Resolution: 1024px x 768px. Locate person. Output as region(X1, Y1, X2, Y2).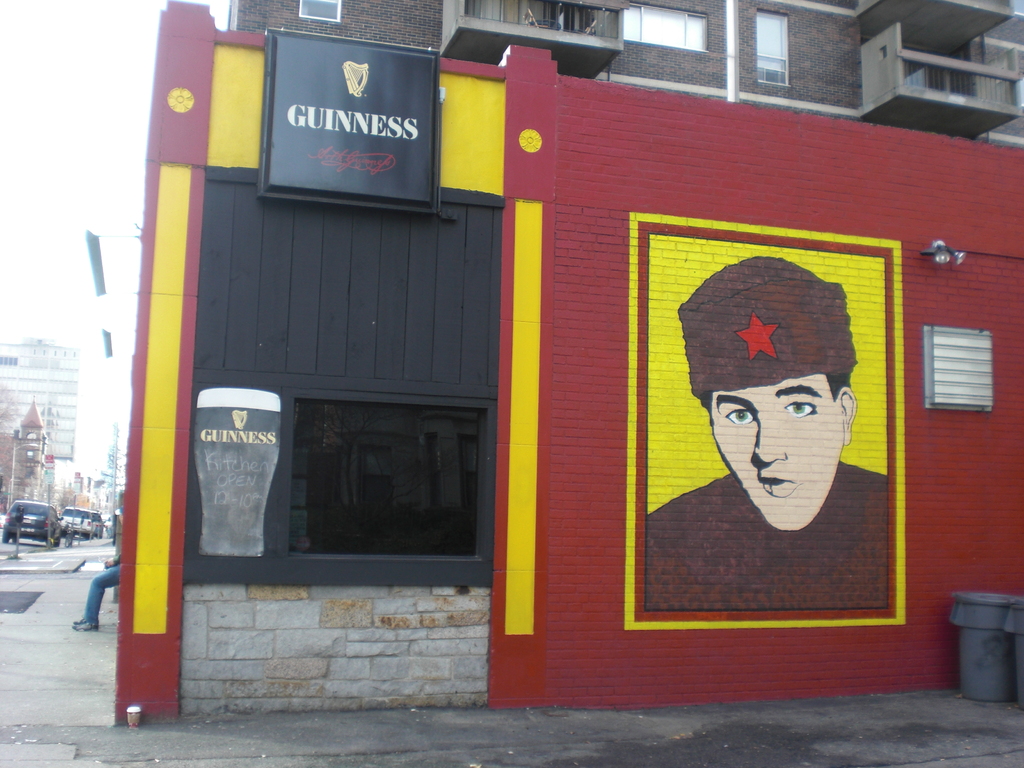
region(72, 507, 122, 631).
